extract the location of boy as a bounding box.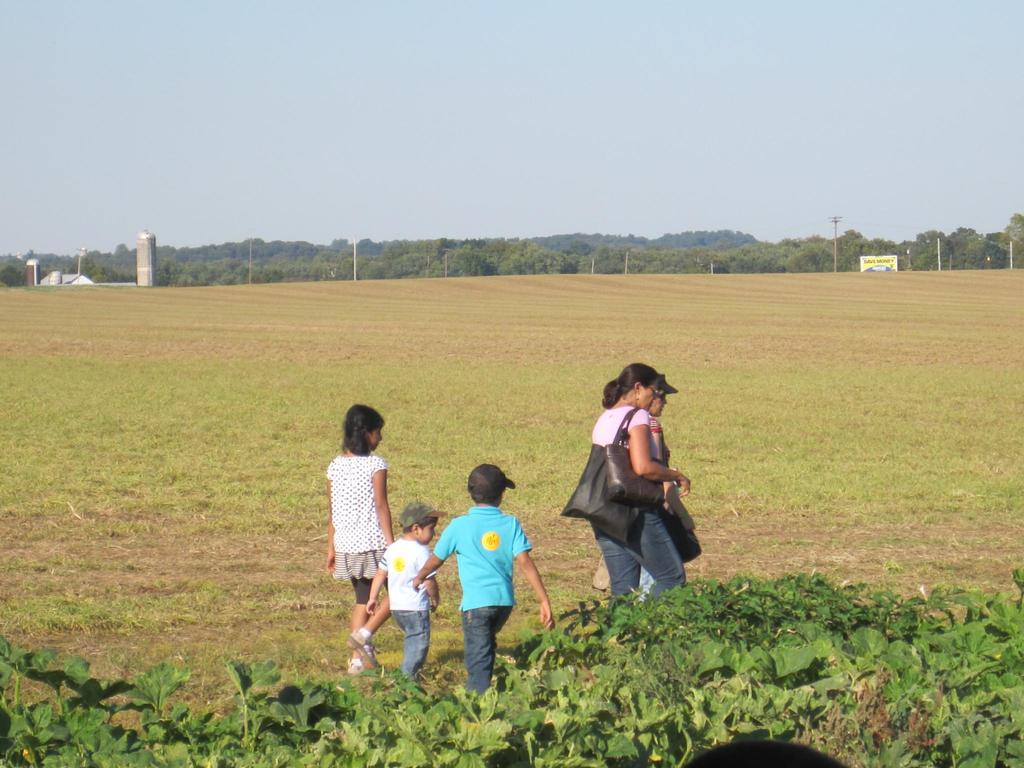
x1=364, y1=502, x2=442, y2=685.
